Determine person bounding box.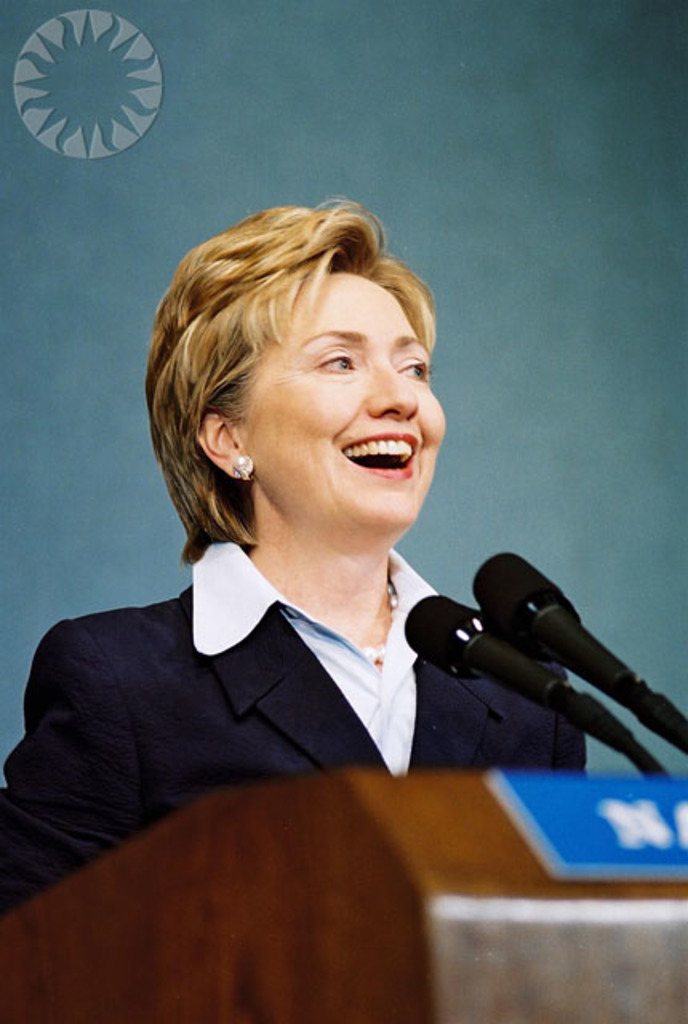
Determined: select_region(0, 182, 587, 930).
